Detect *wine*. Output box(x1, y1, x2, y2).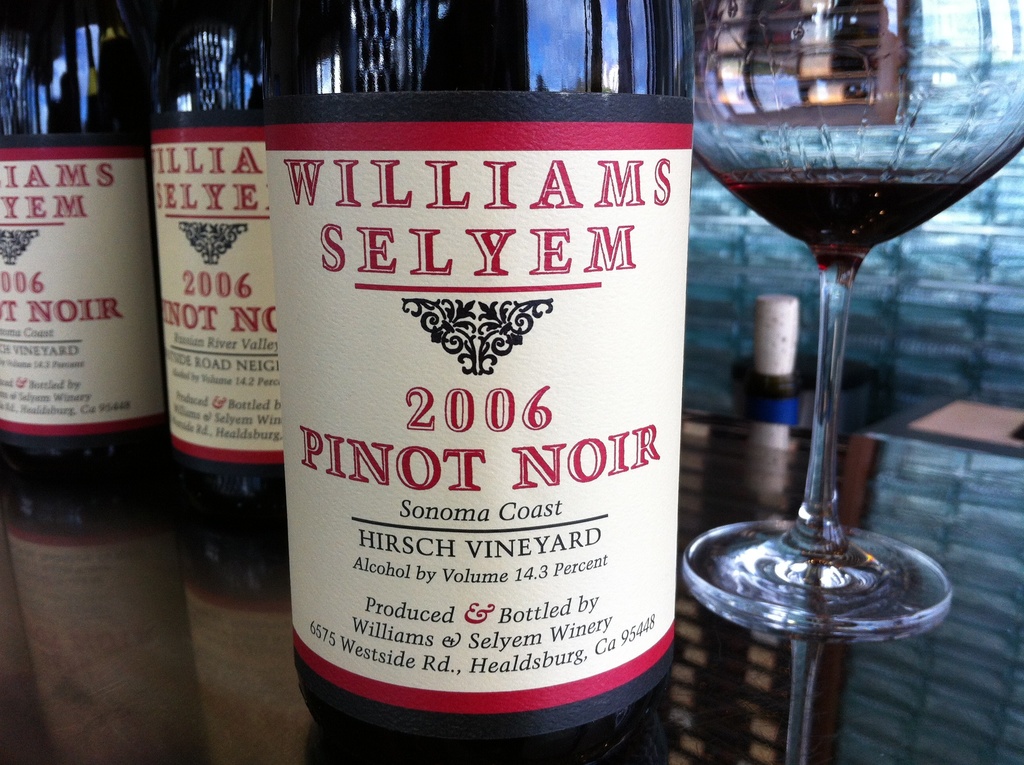
box(721, 167, 973, 262).
